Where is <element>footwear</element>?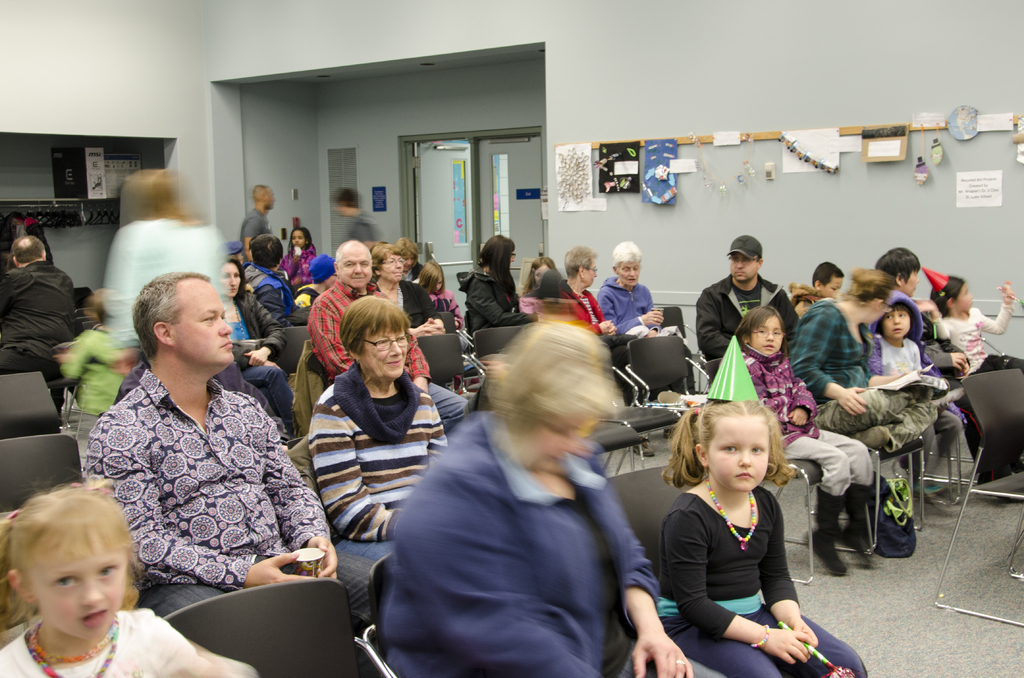
bbox=[805, 489, 846, 575].
